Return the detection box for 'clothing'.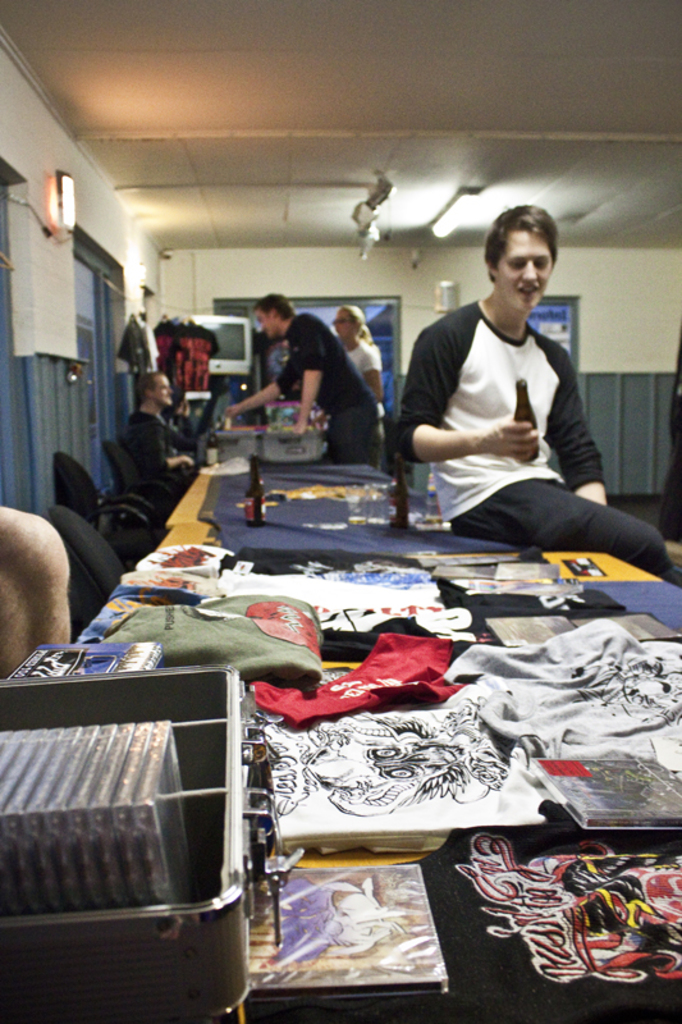
264, 320, 389, 466.
